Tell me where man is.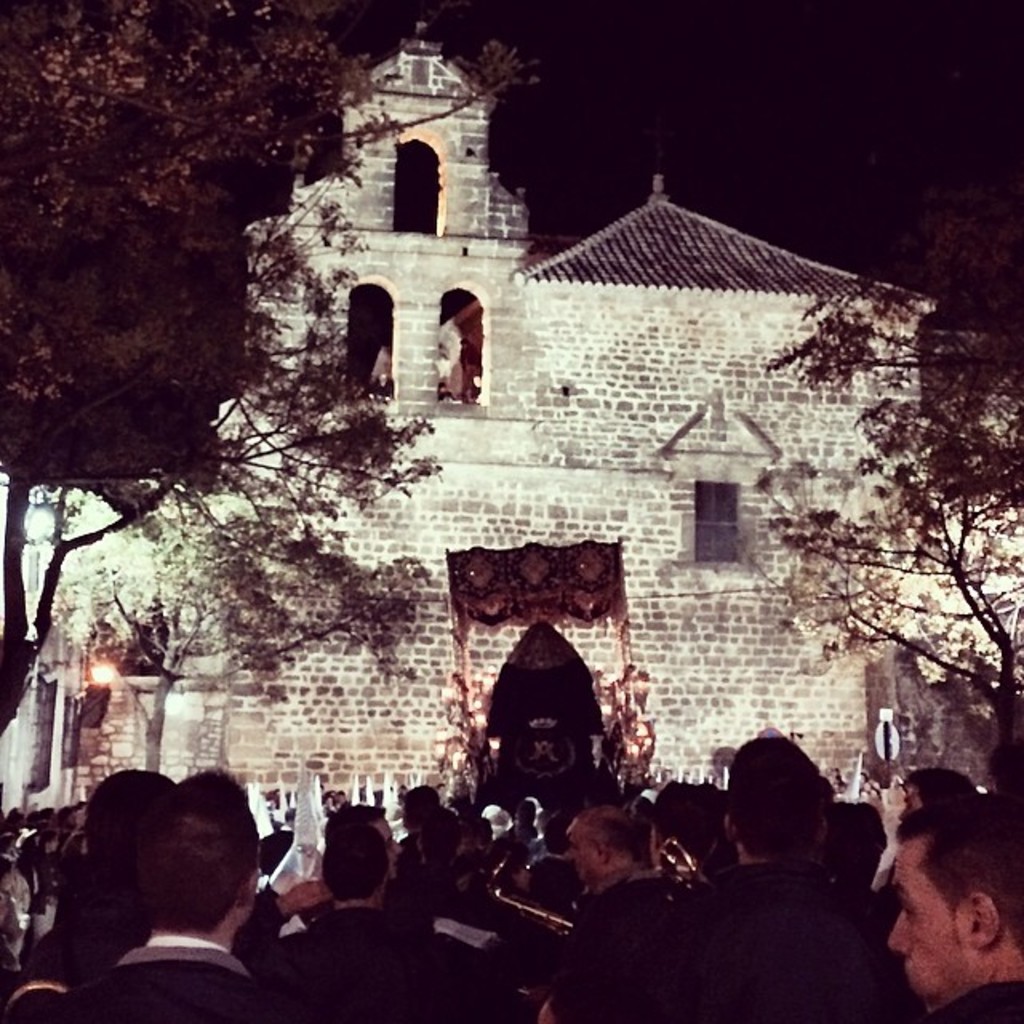
man is at 318 800 435 915.
